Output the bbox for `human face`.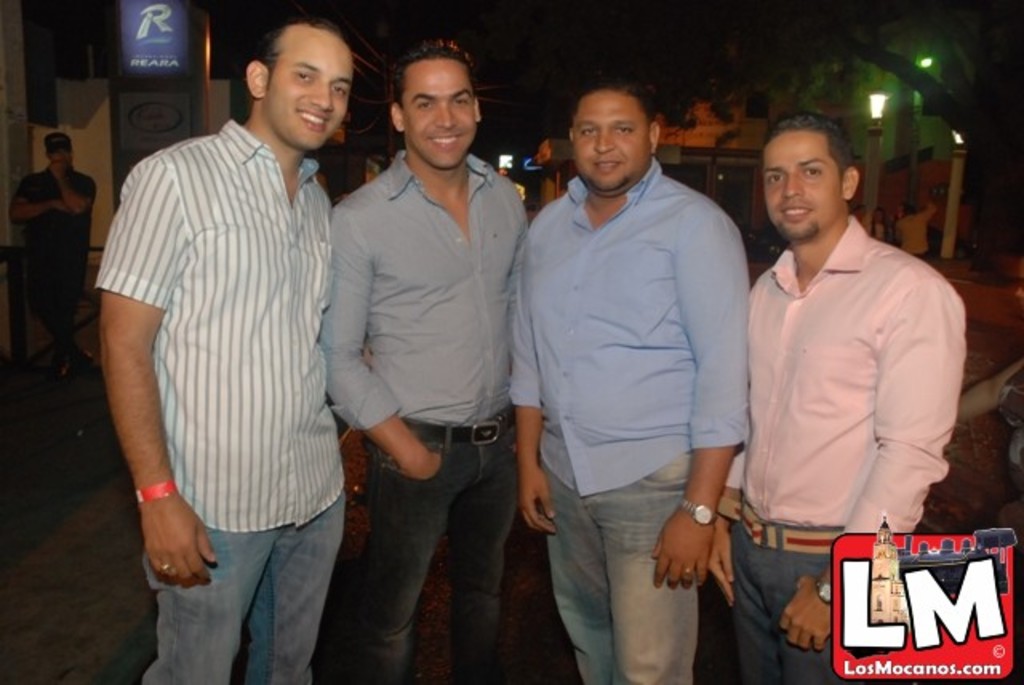
{"x1": 269, "y1": 27, "x2": 349, "y2": 150}.
